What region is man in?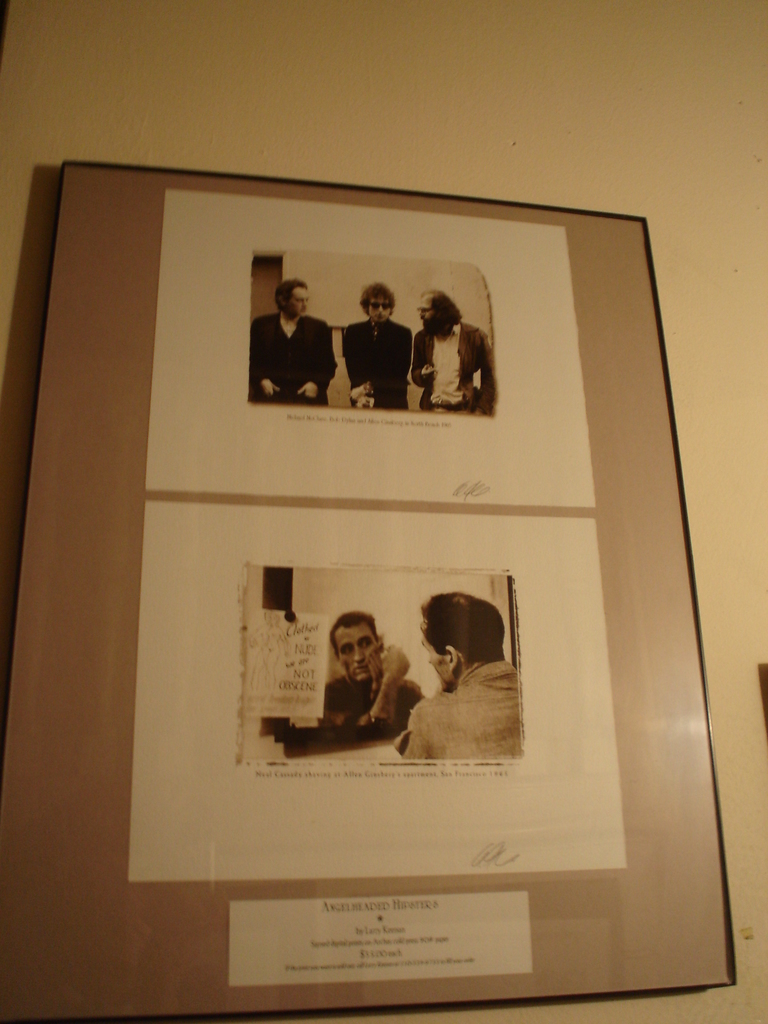
detection(395, 591, 528, 760).
